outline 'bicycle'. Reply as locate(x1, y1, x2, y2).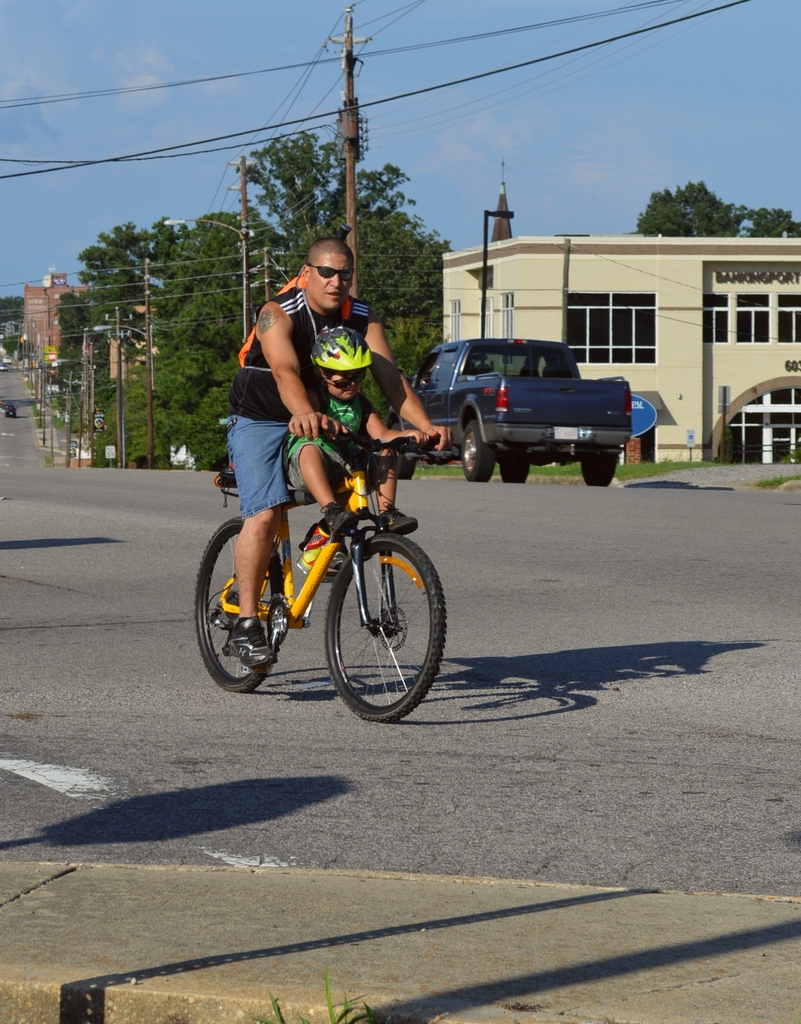
locate(185, 424, 456, 720).
